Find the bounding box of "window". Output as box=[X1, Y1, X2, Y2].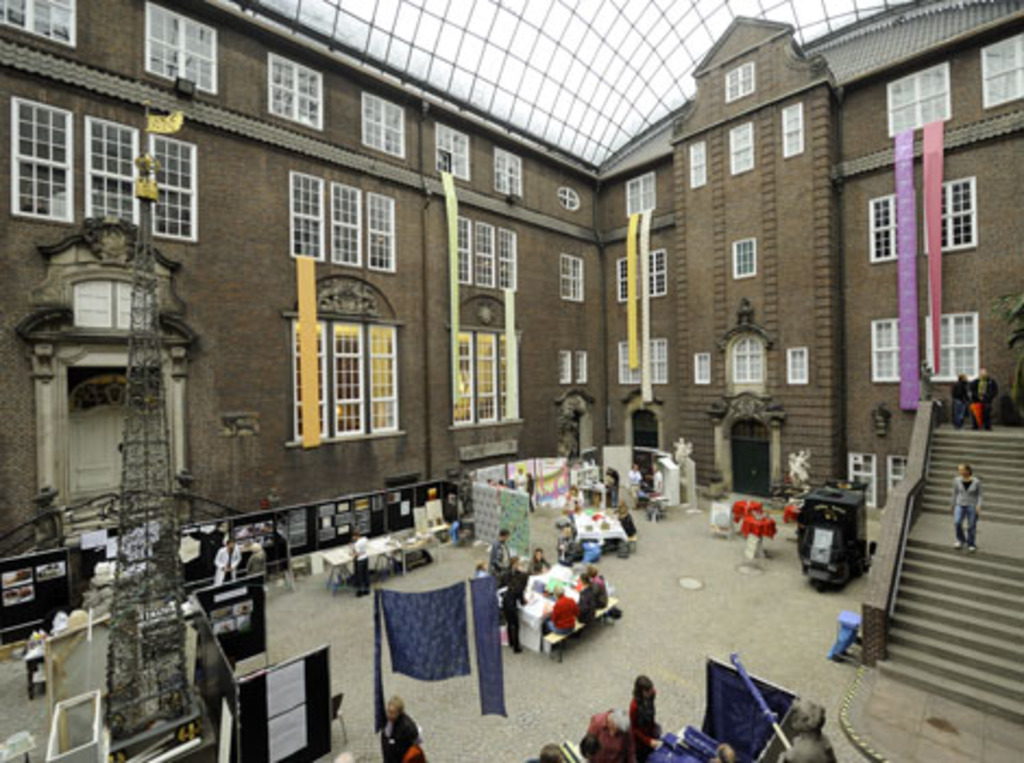
box=[556, 344, 573, 384].
